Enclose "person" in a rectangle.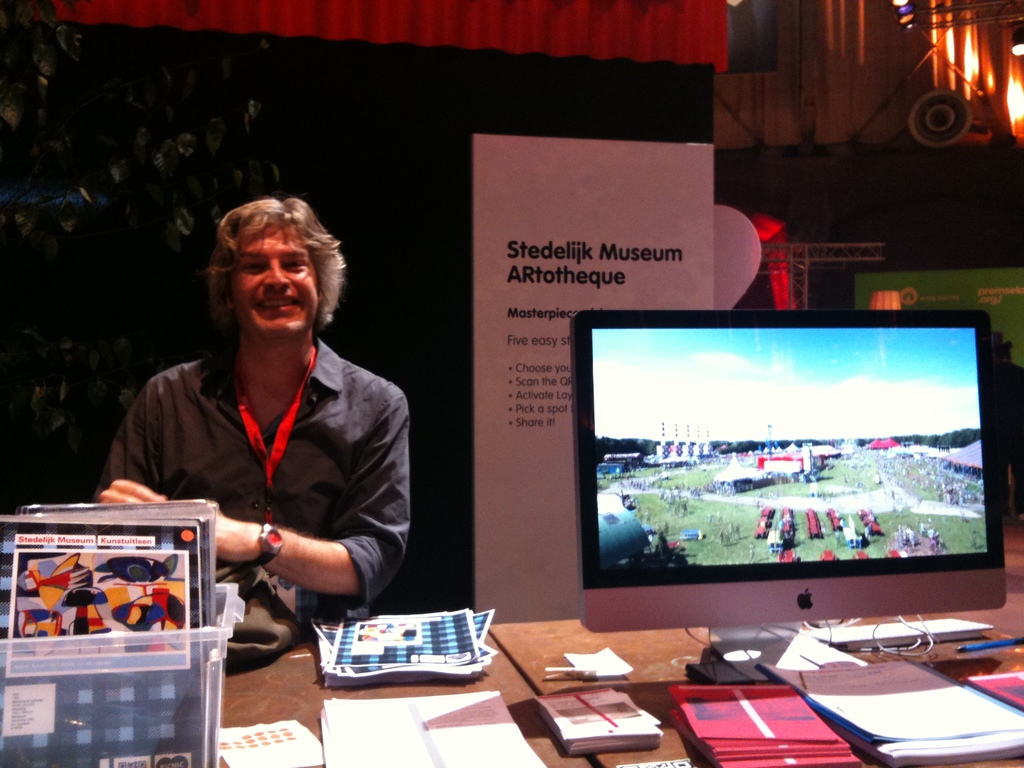
box(99, 196, 409, 633).
